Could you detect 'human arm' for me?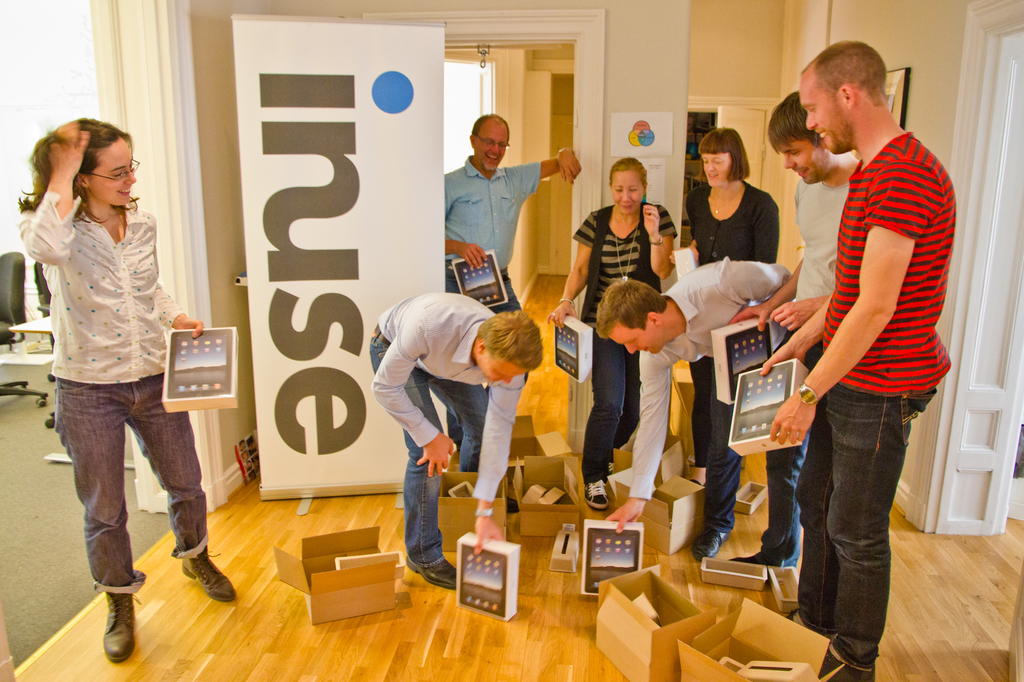
Detection result: Rect(643, 200, 680, 280).
